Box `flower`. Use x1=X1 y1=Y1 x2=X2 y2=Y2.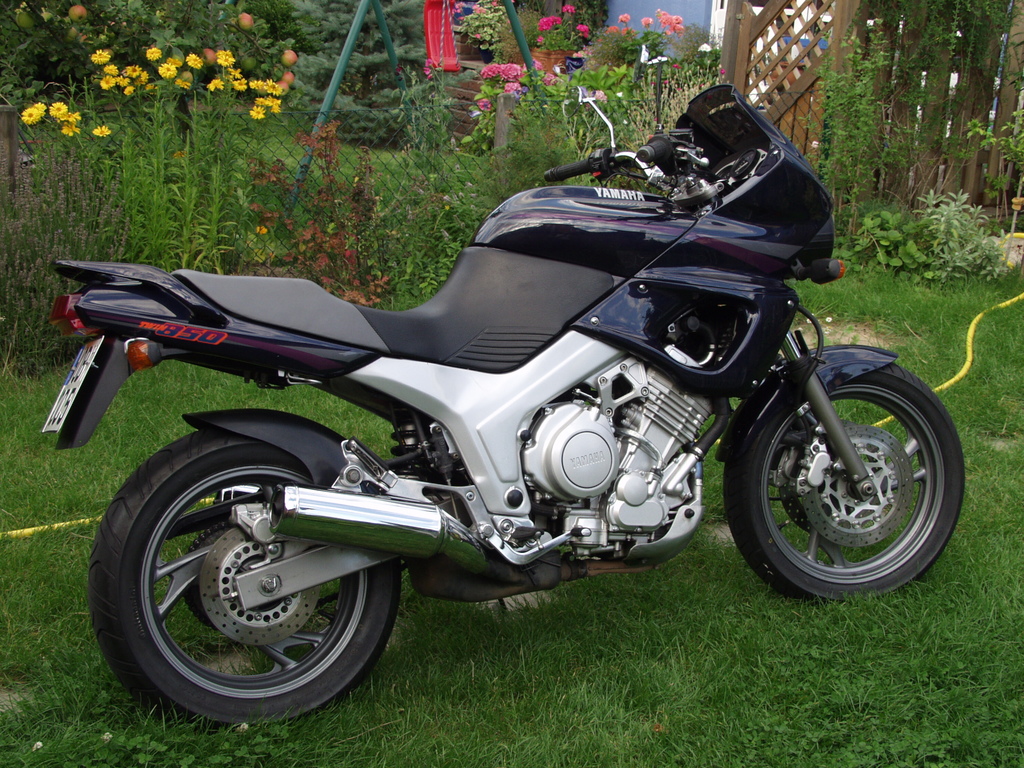
x1=268 y1=106 x2=283 y2=116.
